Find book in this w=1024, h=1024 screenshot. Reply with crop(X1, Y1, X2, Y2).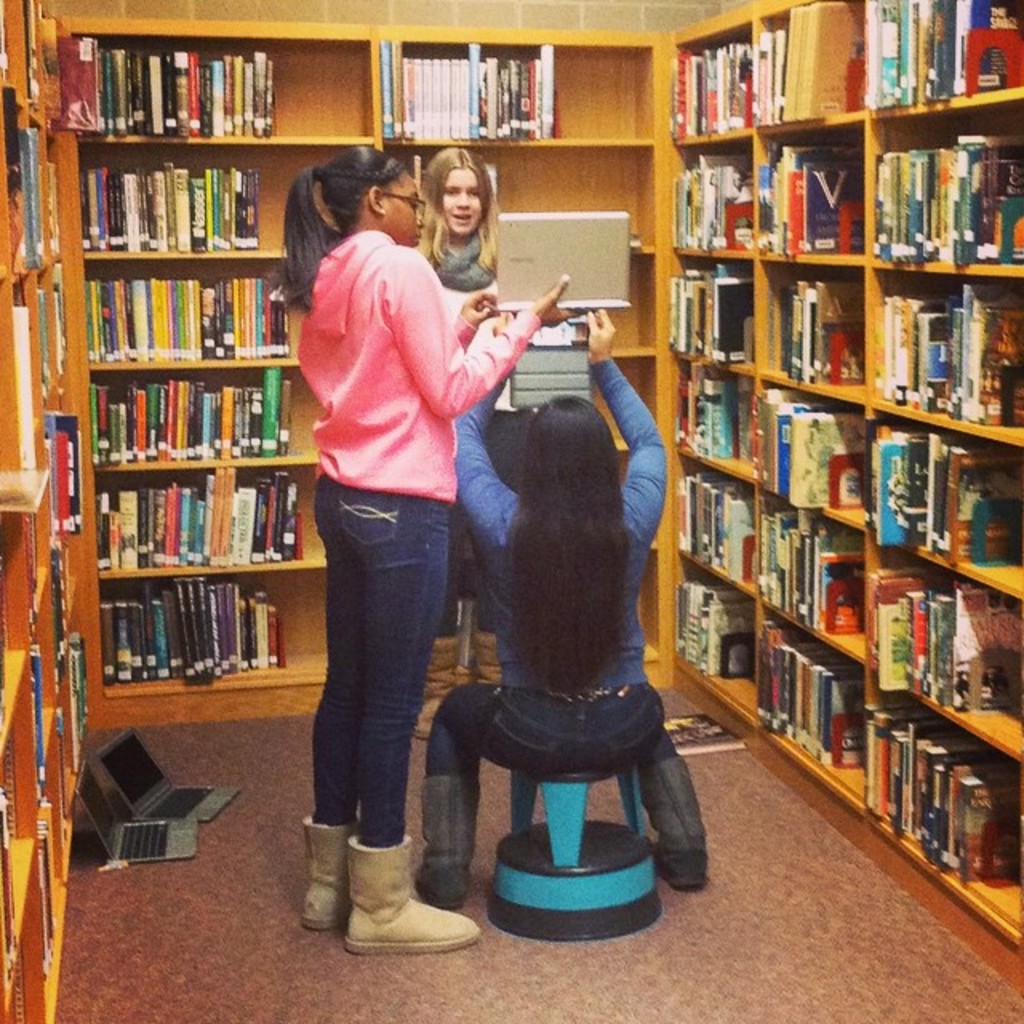
crop(6, 310, 38, 486).
